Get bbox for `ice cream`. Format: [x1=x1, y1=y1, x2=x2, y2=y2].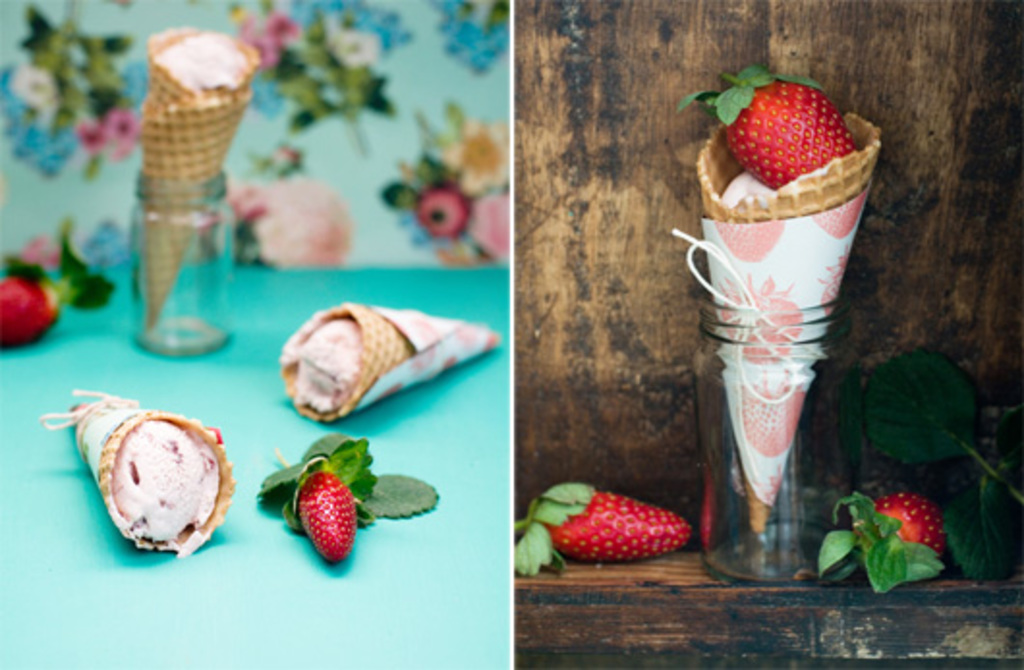
[x1=276, y1=297, x2=502, y2=427].
